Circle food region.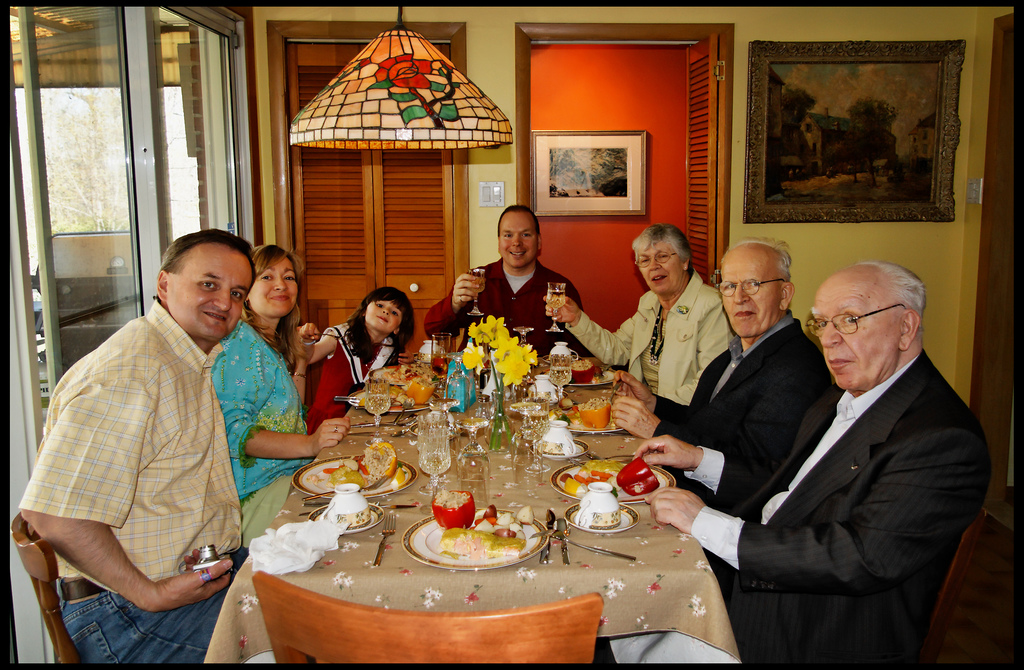
Region: {"left": 434, "top": 505, "right": 536, "bottom": 560}.
